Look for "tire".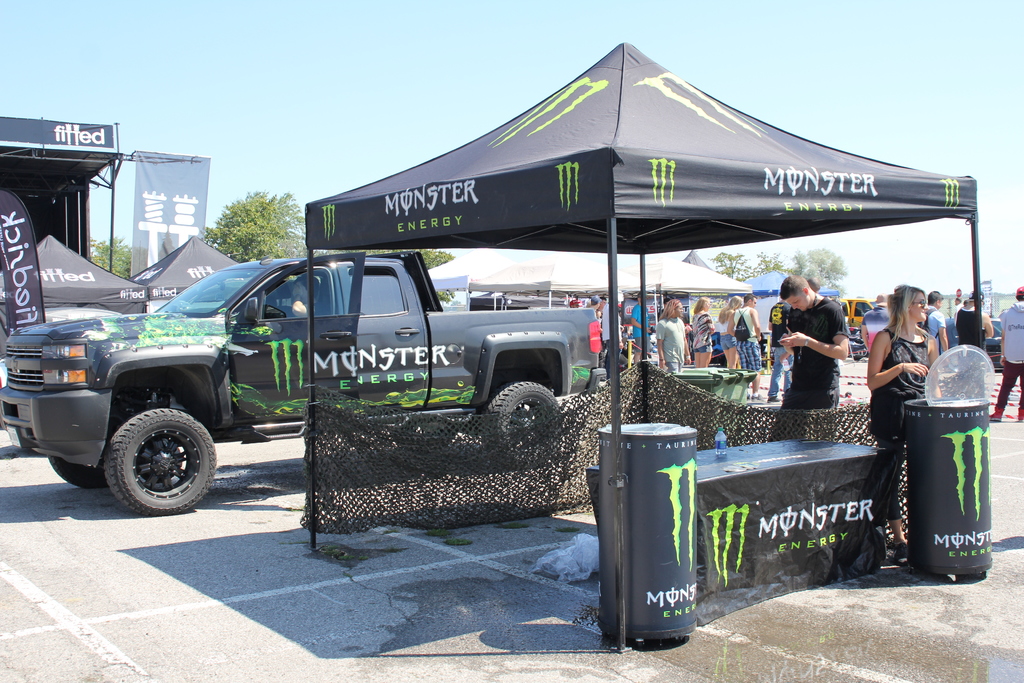
Found: crop(49, 457, 104, 486).
